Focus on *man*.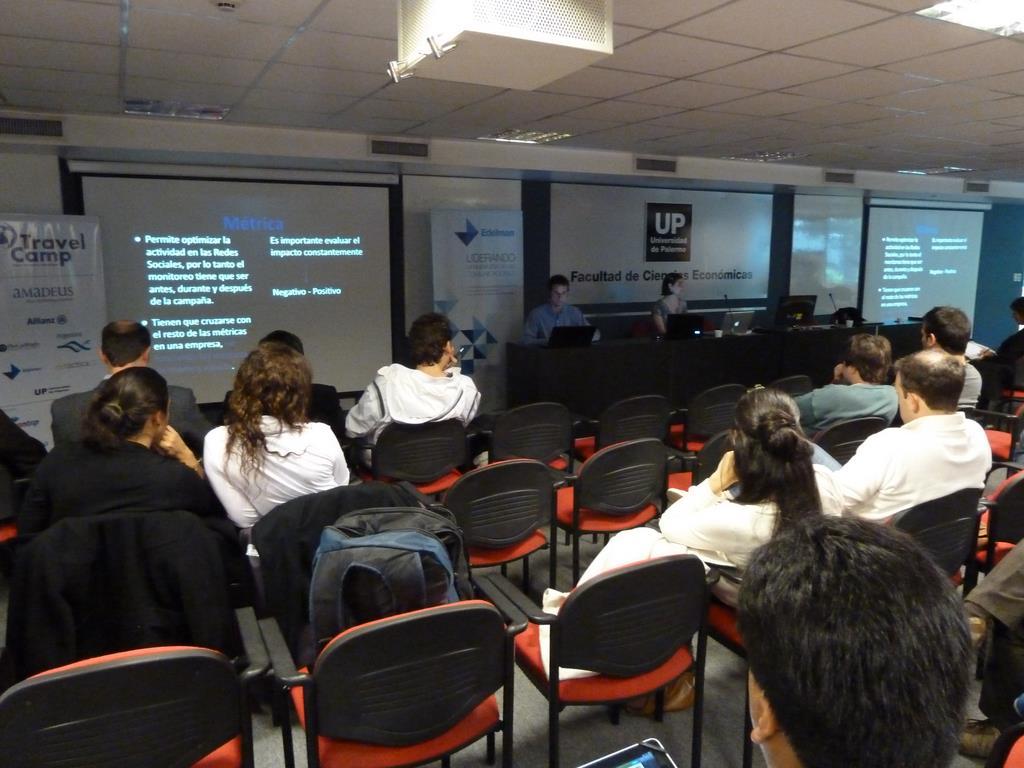
Focused at box(521, 273, 600, 342).
